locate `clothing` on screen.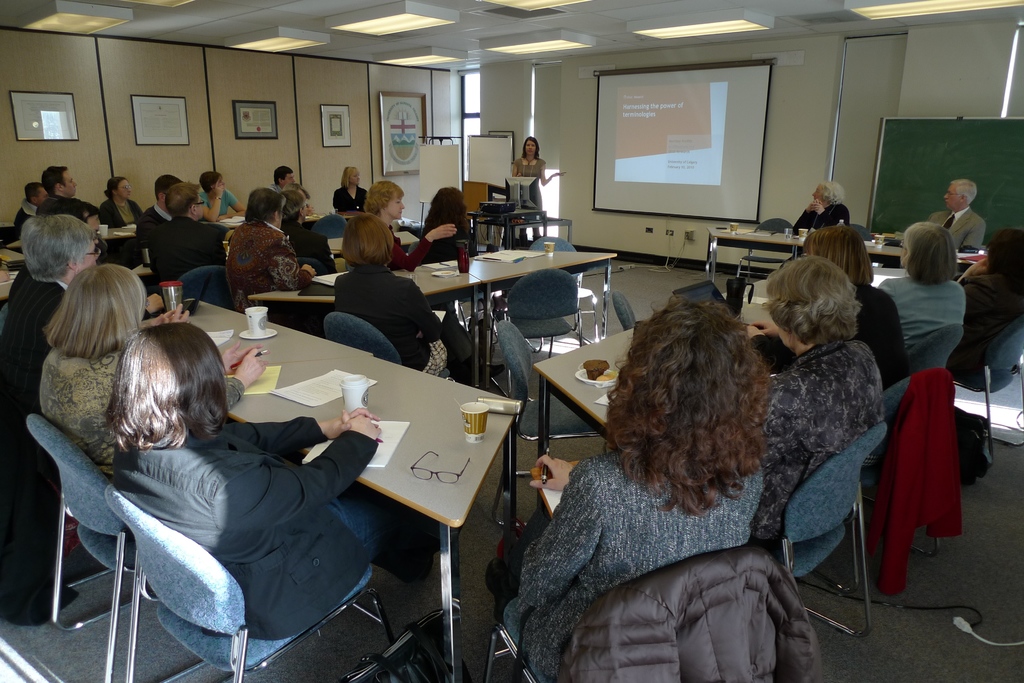
On screen at (x1=101, y1=197, x2=149, y2=230).
